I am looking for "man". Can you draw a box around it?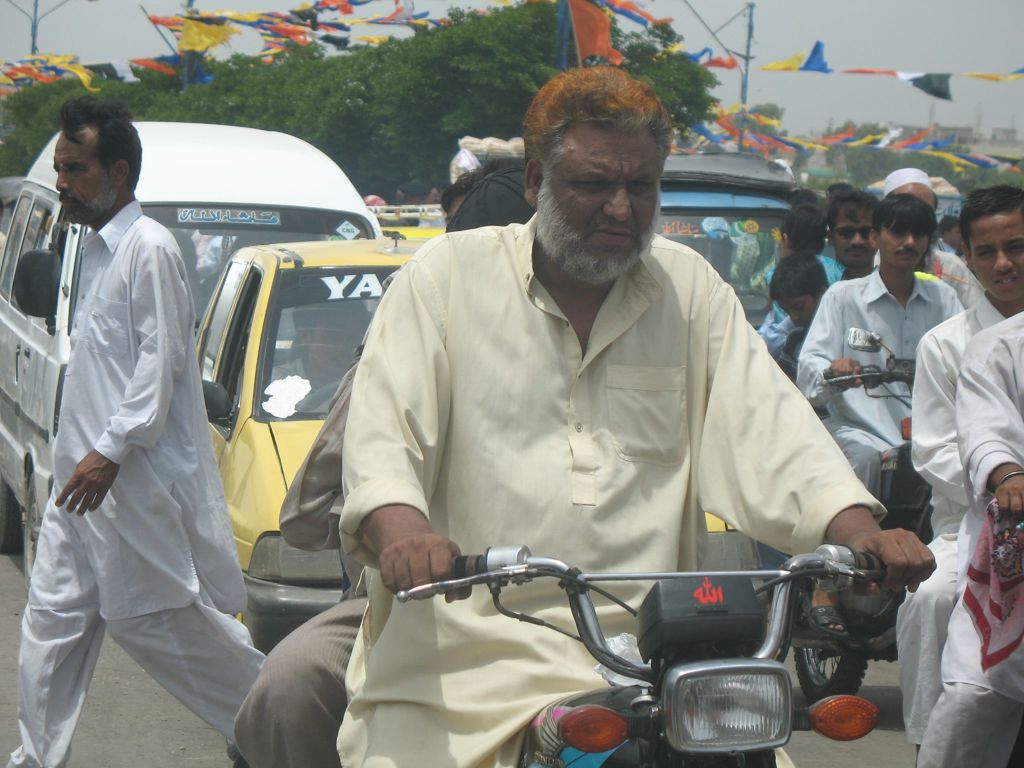
Sure, the bounding box is bbox=(233, 71, 948, 767).
